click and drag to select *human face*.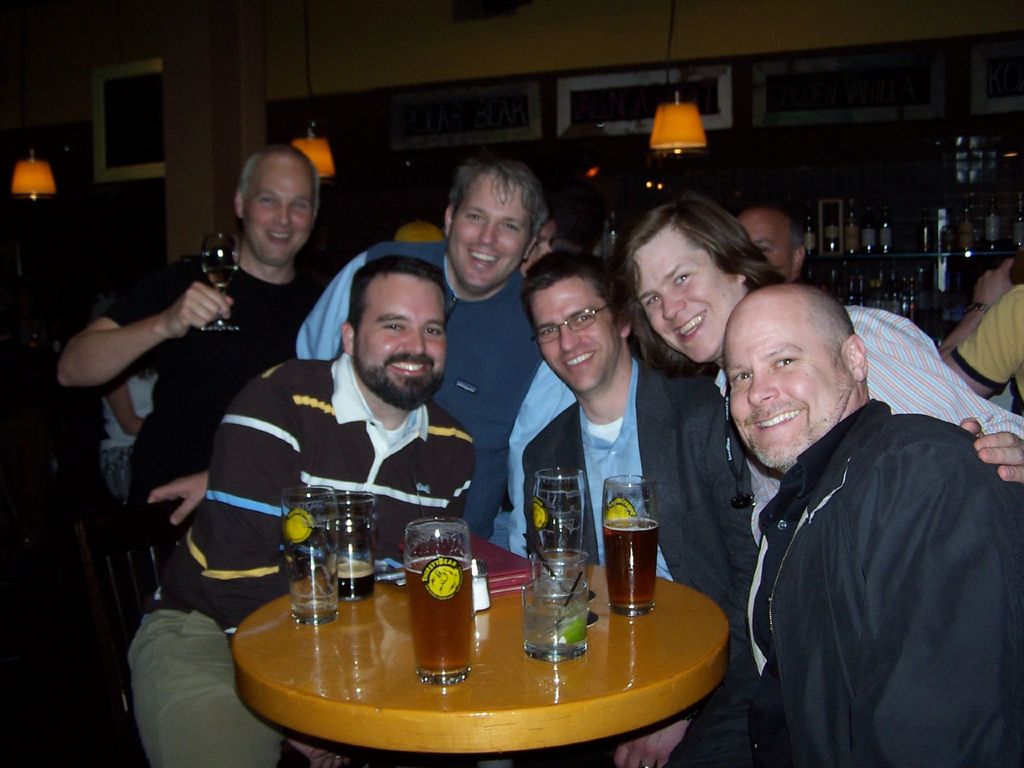
Selection: region(524, 276, 620, 389).
